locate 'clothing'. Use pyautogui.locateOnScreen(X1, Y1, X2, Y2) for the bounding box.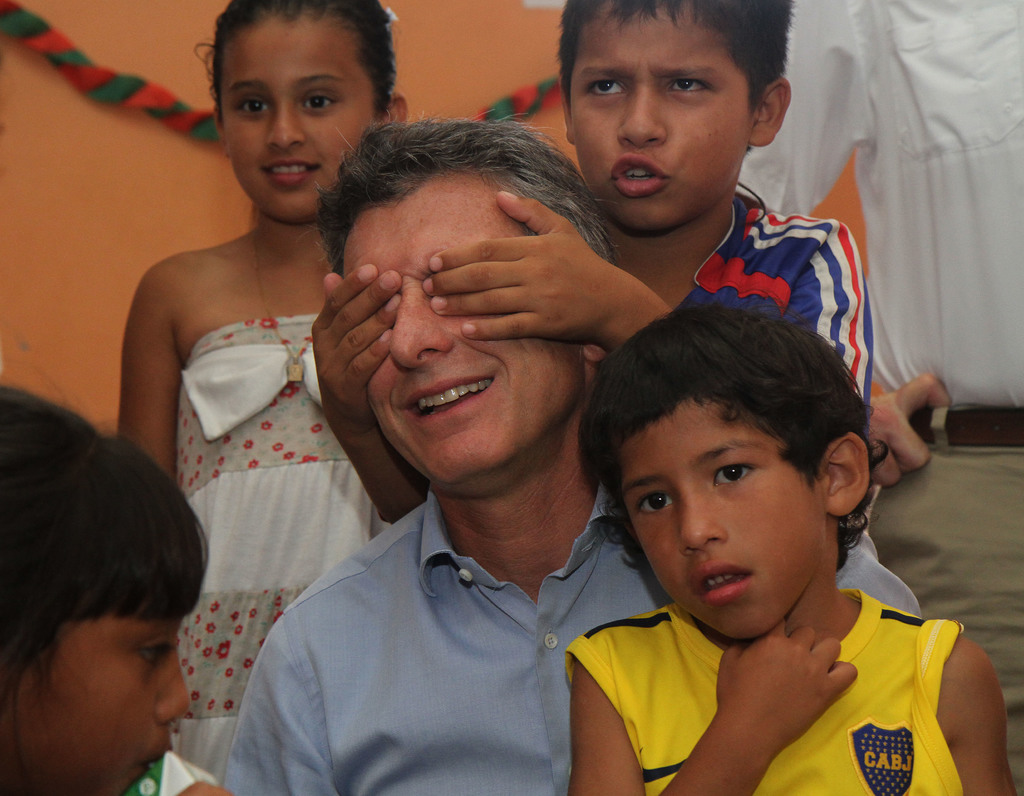
pyautogui.locateOnScreen(868, 411, 1023, 795).
